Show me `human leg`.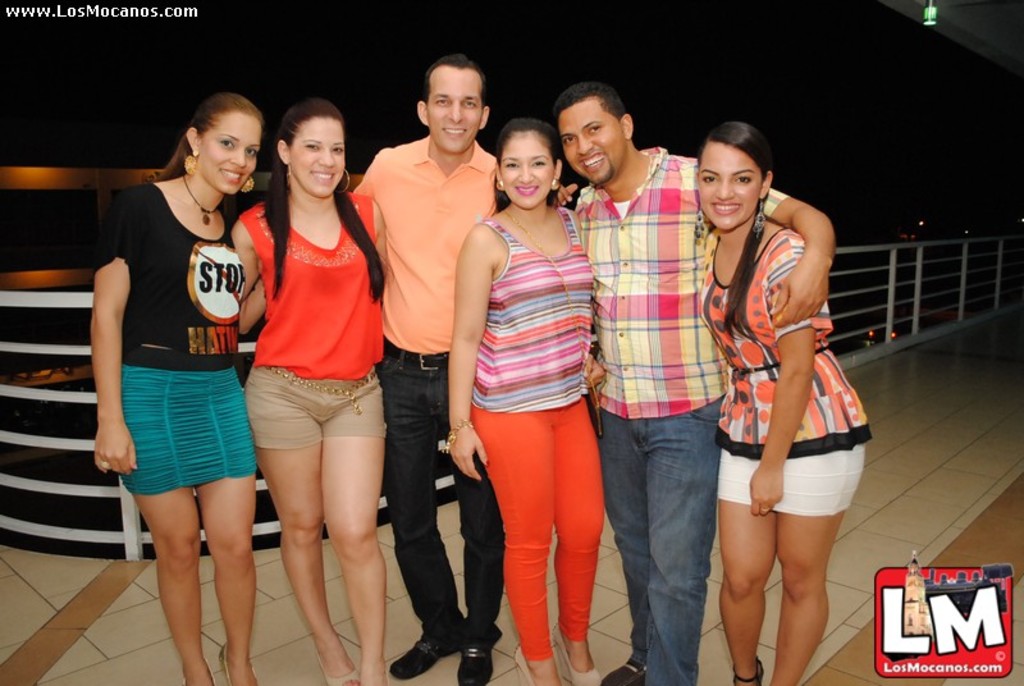
`human leg` is here: {"x1": 763, "y1": 384, "x2": 865, "y2": 685}.
